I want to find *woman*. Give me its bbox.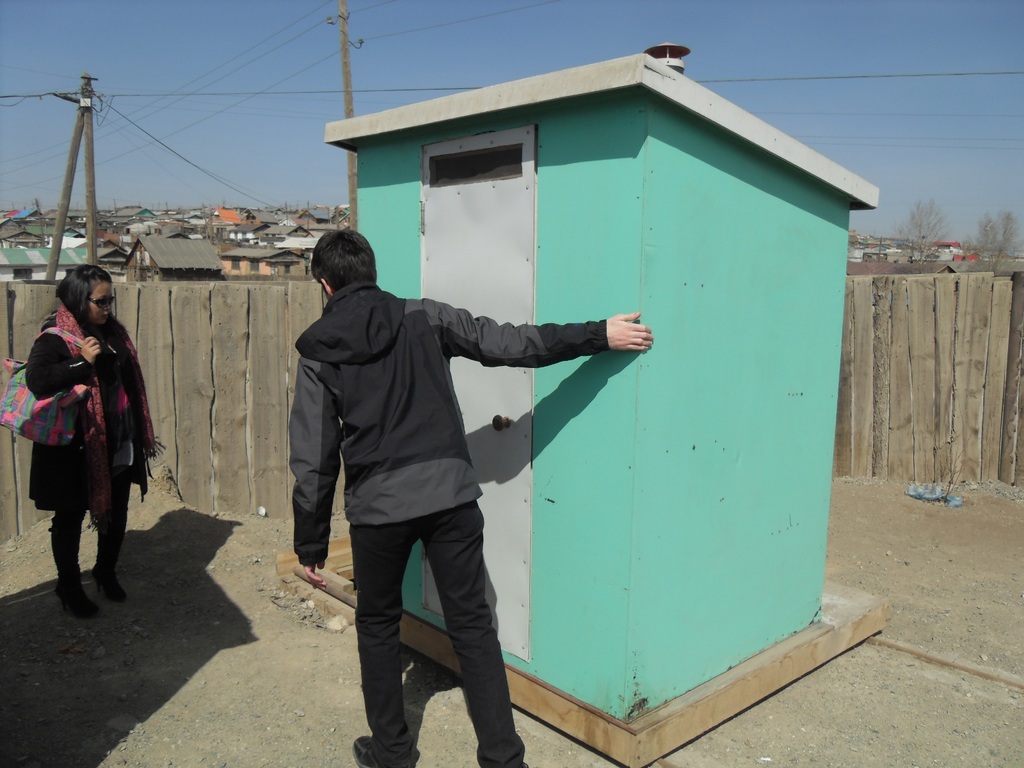
22,252,145,620.
